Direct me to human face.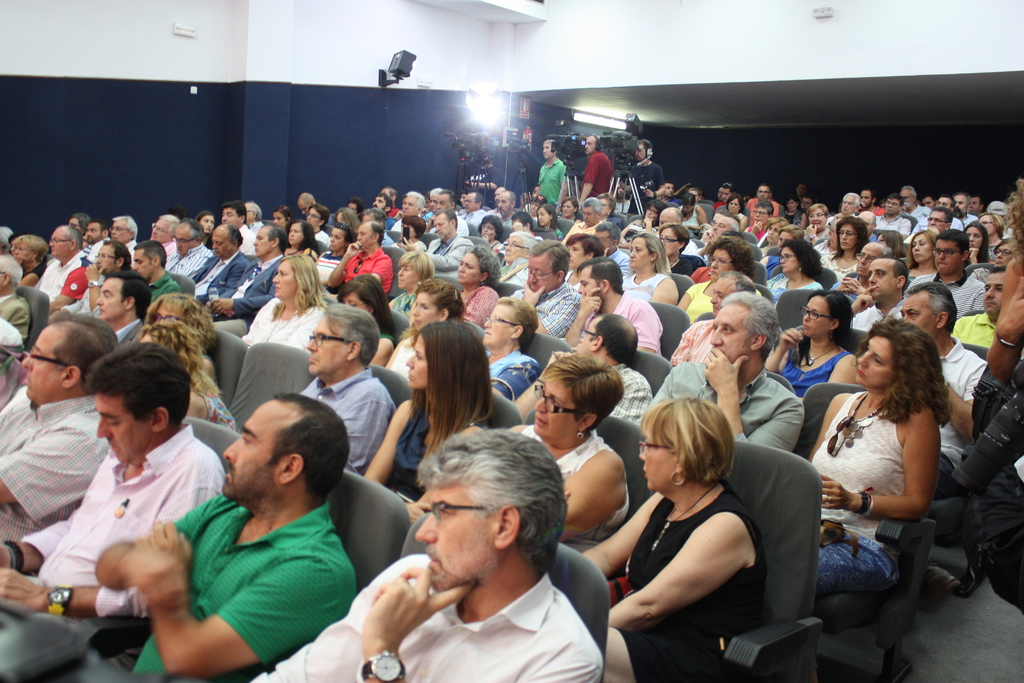
Direction: detection(221, 204, 243, 231).
